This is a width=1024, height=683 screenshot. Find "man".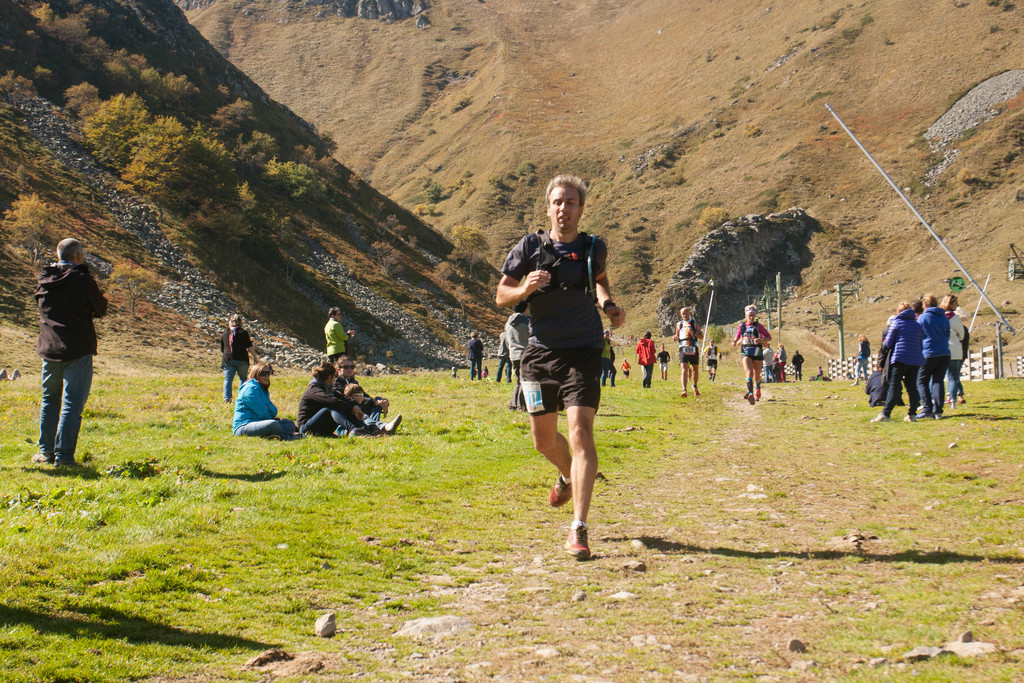
Bounding box: box(700, 338, 717, 381).
